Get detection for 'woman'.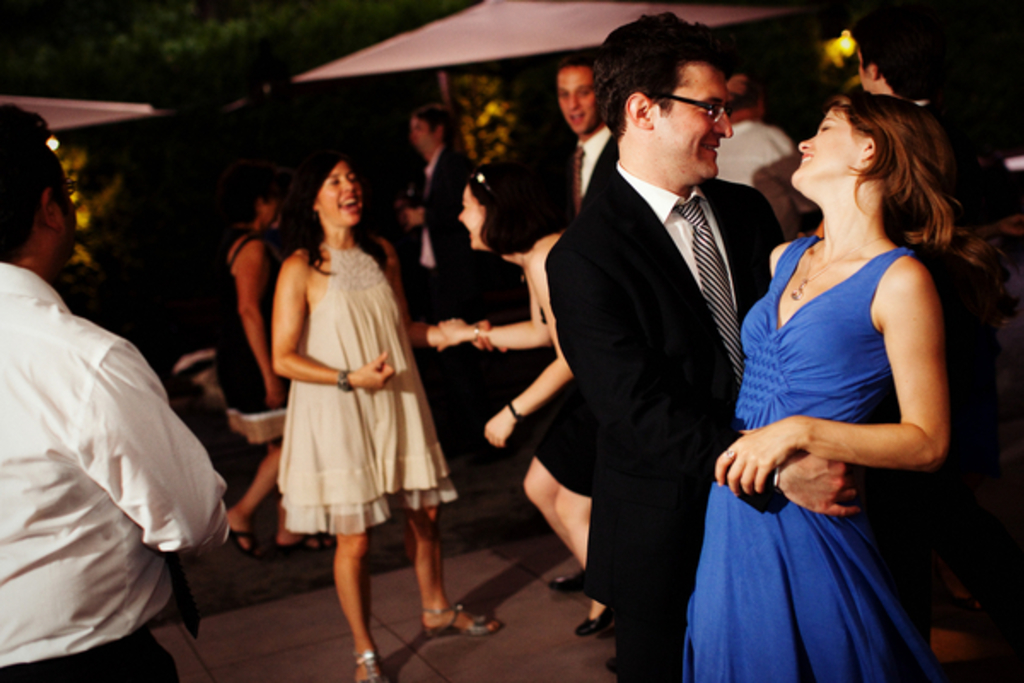
Detection: (x1=705, y1=56, x2=975, y2=664).
